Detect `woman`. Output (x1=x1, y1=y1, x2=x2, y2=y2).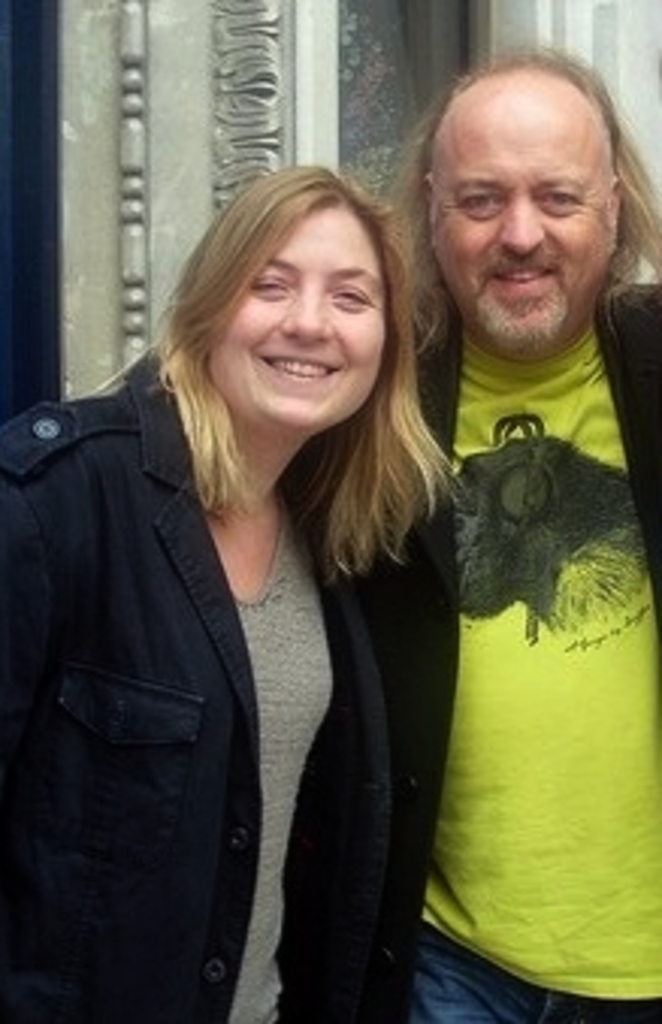
(x1=21, y1=145, x2=526, y2=982).
